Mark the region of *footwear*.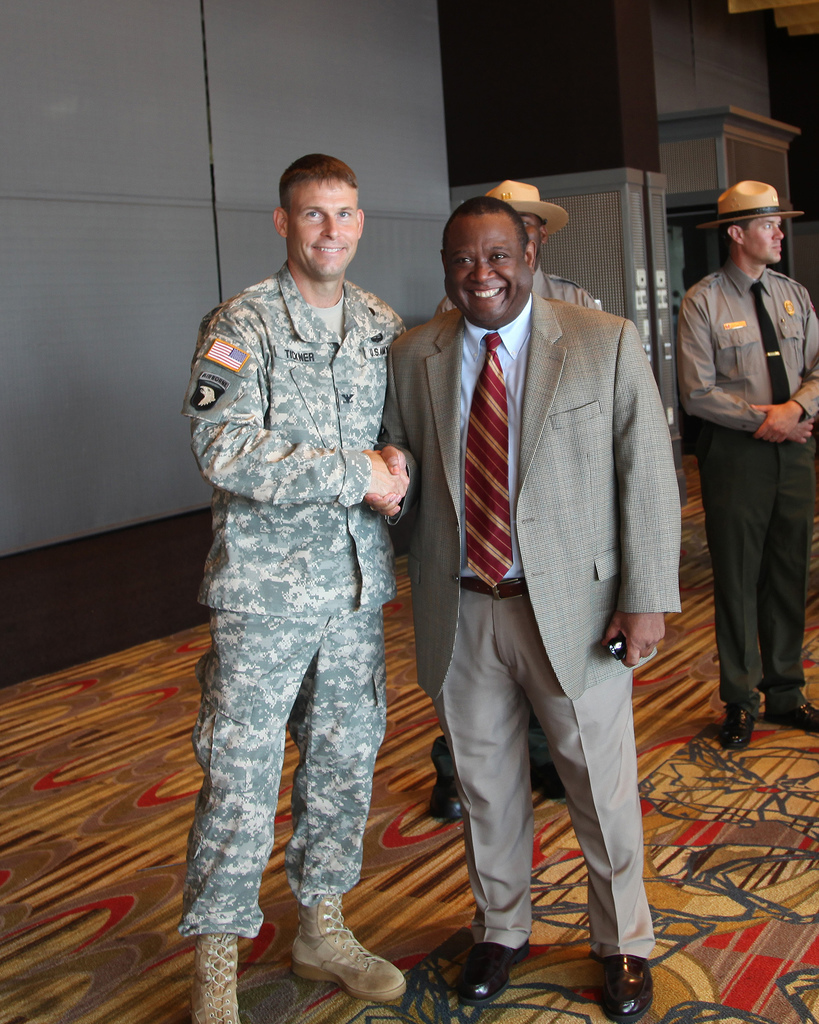
Region: (587, 954, 652, 1022).
